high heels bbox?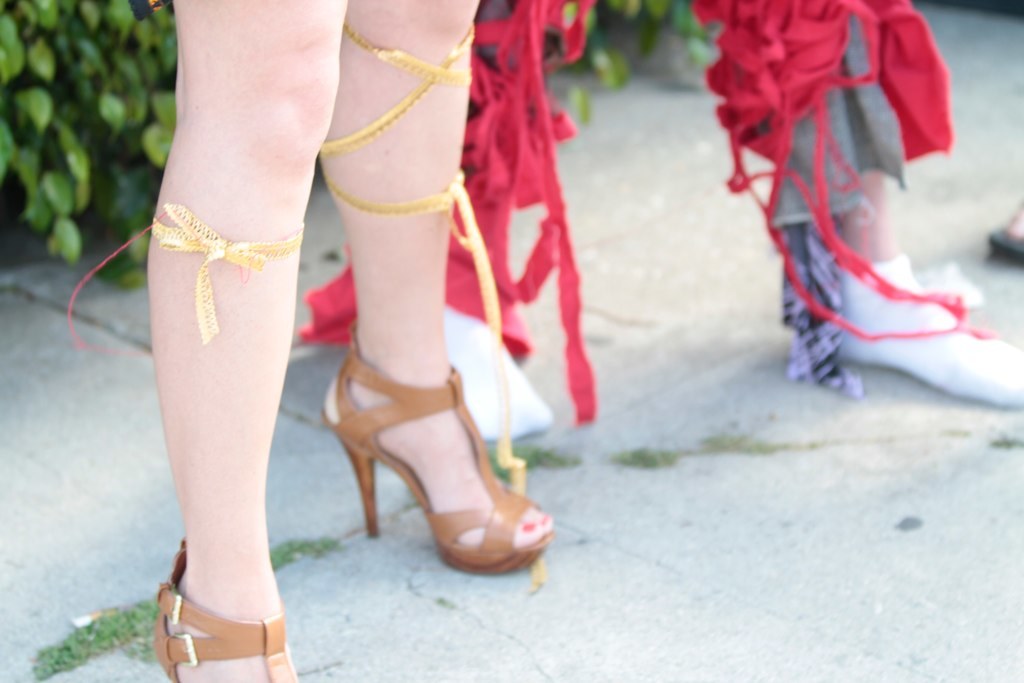
(319, 324, 545, 580)
